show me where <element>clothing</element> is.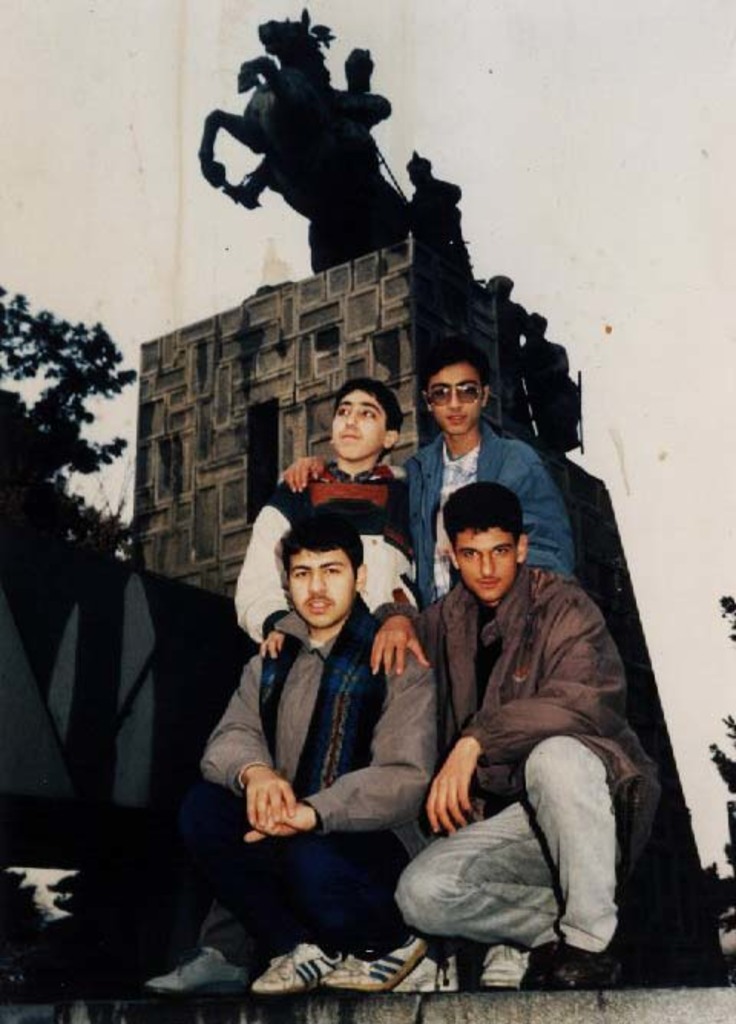
<element>clothing</element> is at detection(405, 415, 587, 610).
